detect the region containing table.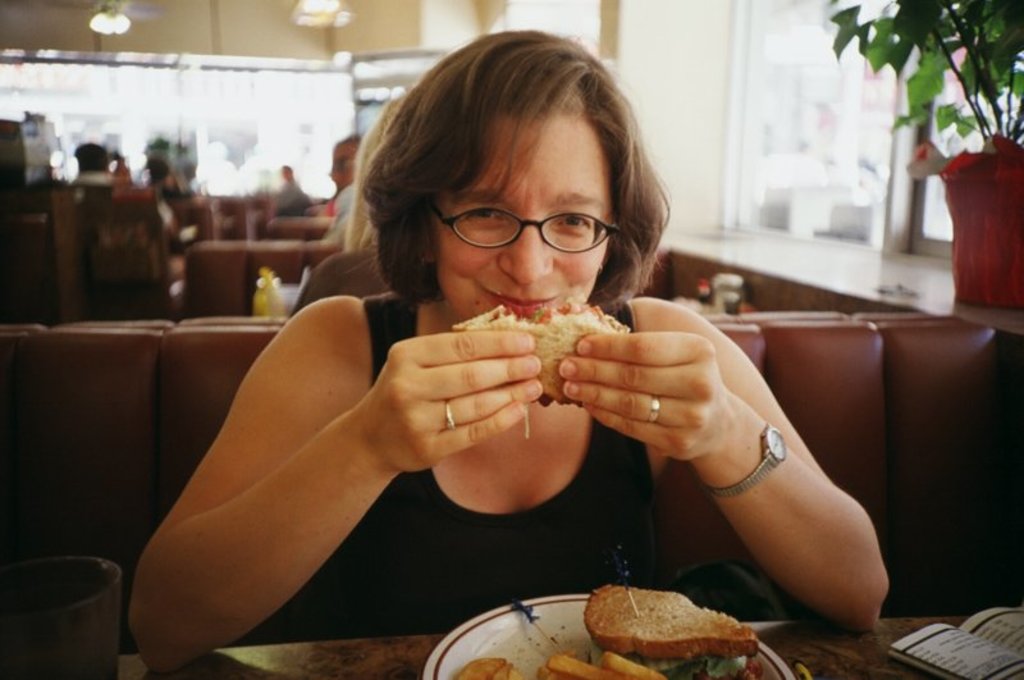
[x1=209, y1=615, x2=978, y2=679].
